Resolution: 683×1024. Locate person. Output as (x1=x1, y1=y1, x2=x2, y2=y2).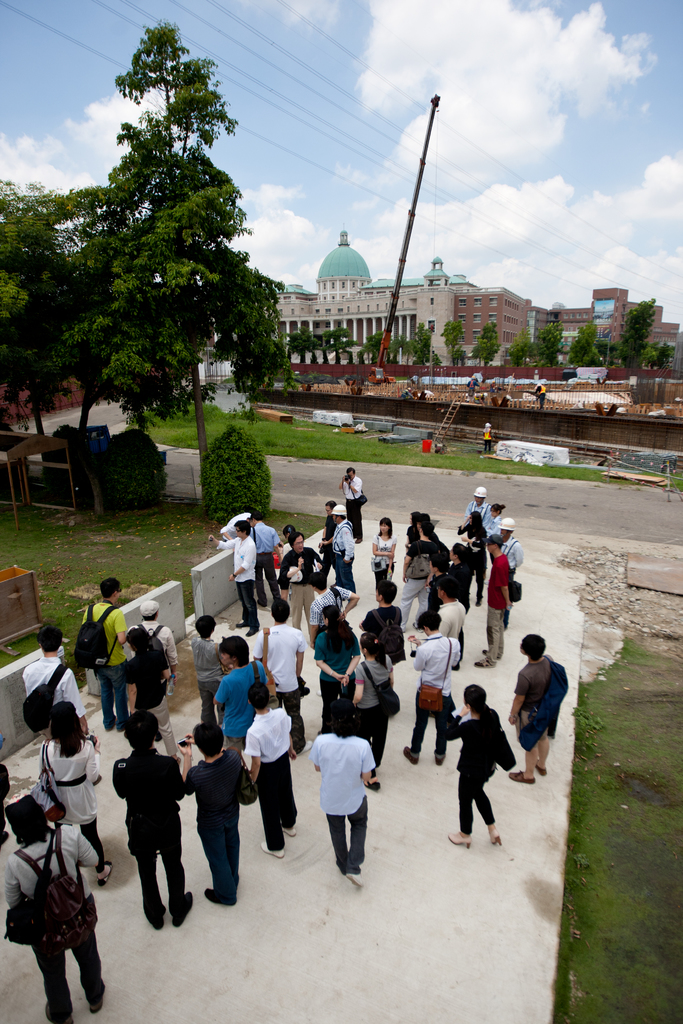
(x1=31, y1=703, x2=117, y2=888).
